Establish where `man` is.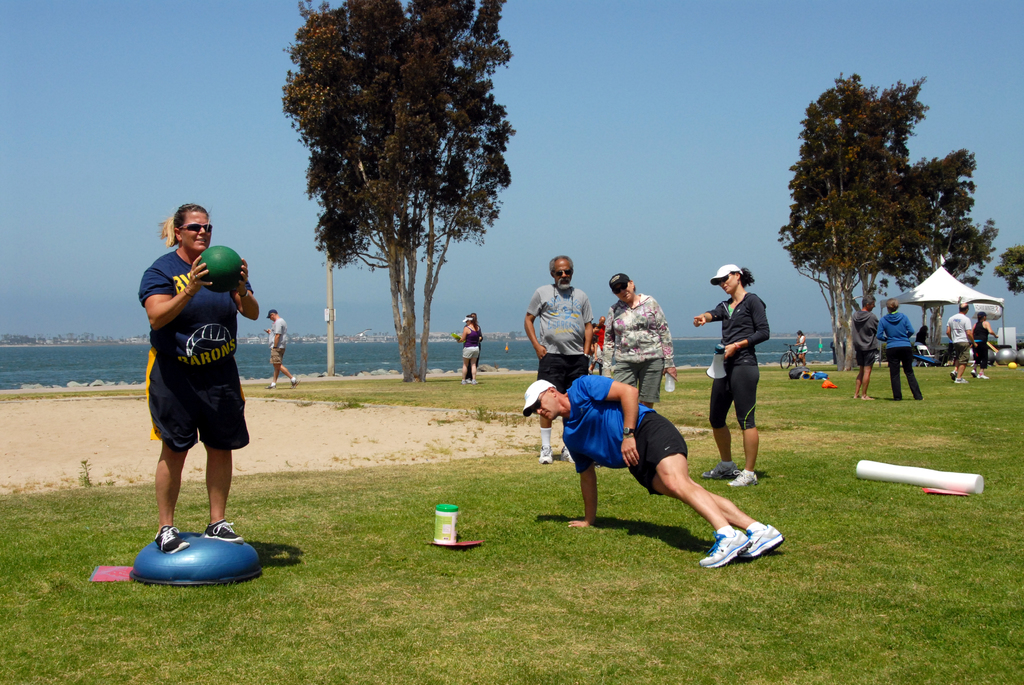
Established at (849,293,886,405).
